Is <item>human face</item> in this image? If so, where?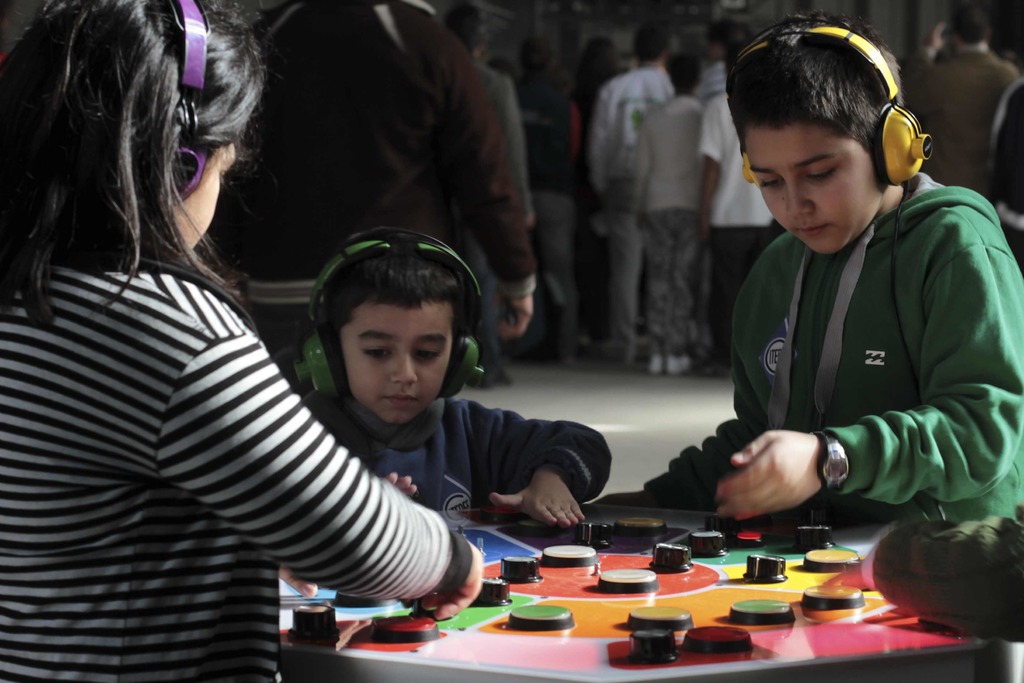
Yes, at <bbox>168, 140, 240, 254</bbox>.
